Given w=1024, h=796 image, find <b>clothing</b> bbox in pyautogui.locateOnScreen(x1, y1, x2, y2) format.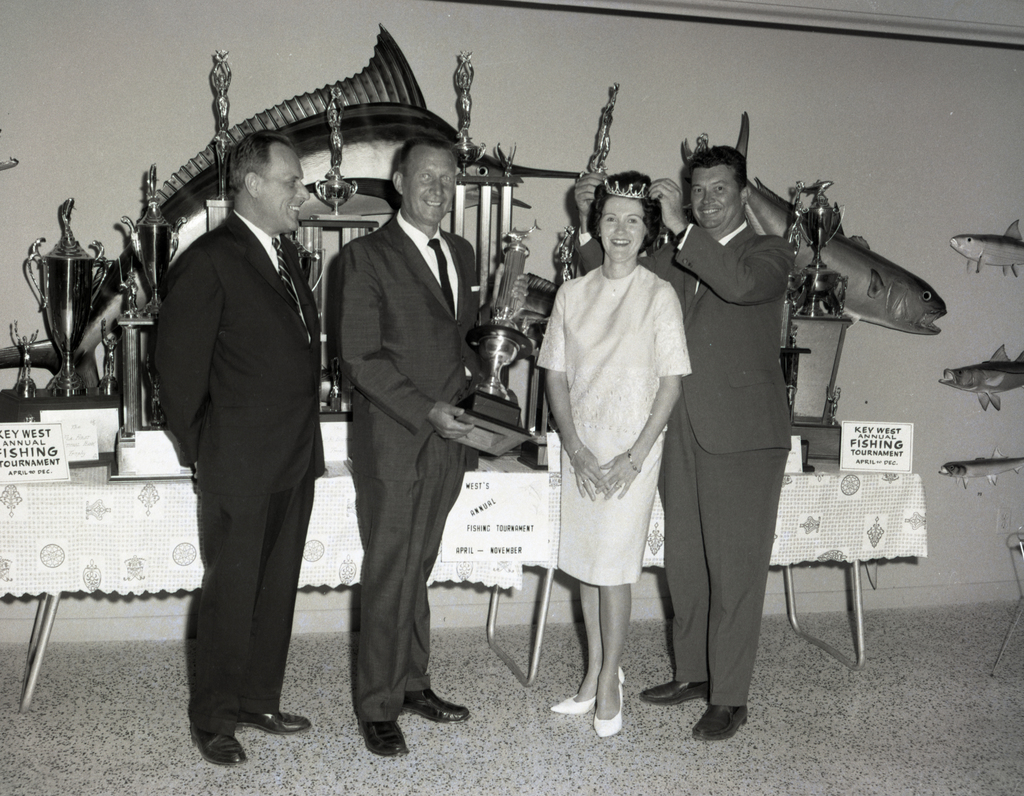
pyautogui.locateOnScreen(157, 208, 323, 732).
